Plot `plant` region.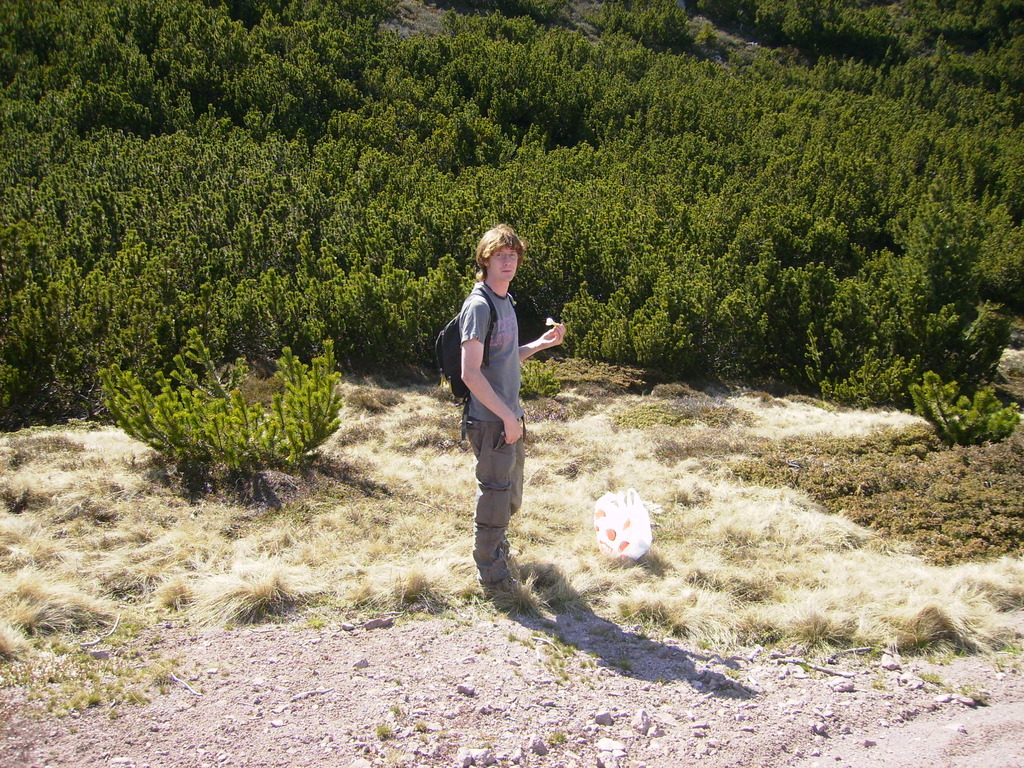
Plotted at <bbox>377, 705, 429, 746</bbox>.
